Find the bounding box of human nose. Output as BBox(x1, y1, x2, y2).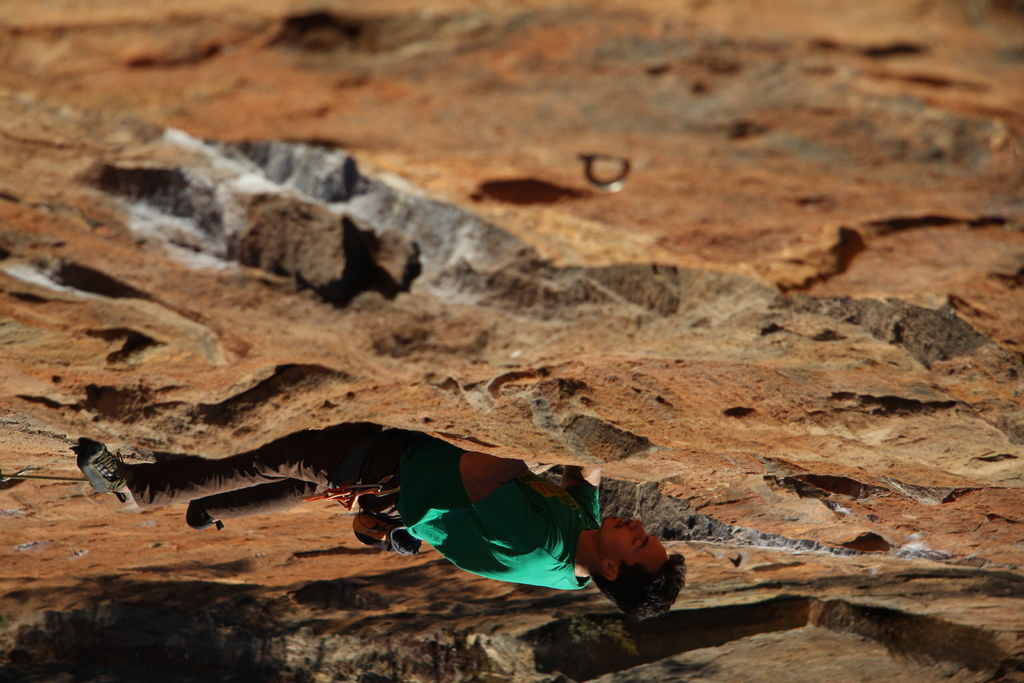
BBox(630, 519, 647, 536).
